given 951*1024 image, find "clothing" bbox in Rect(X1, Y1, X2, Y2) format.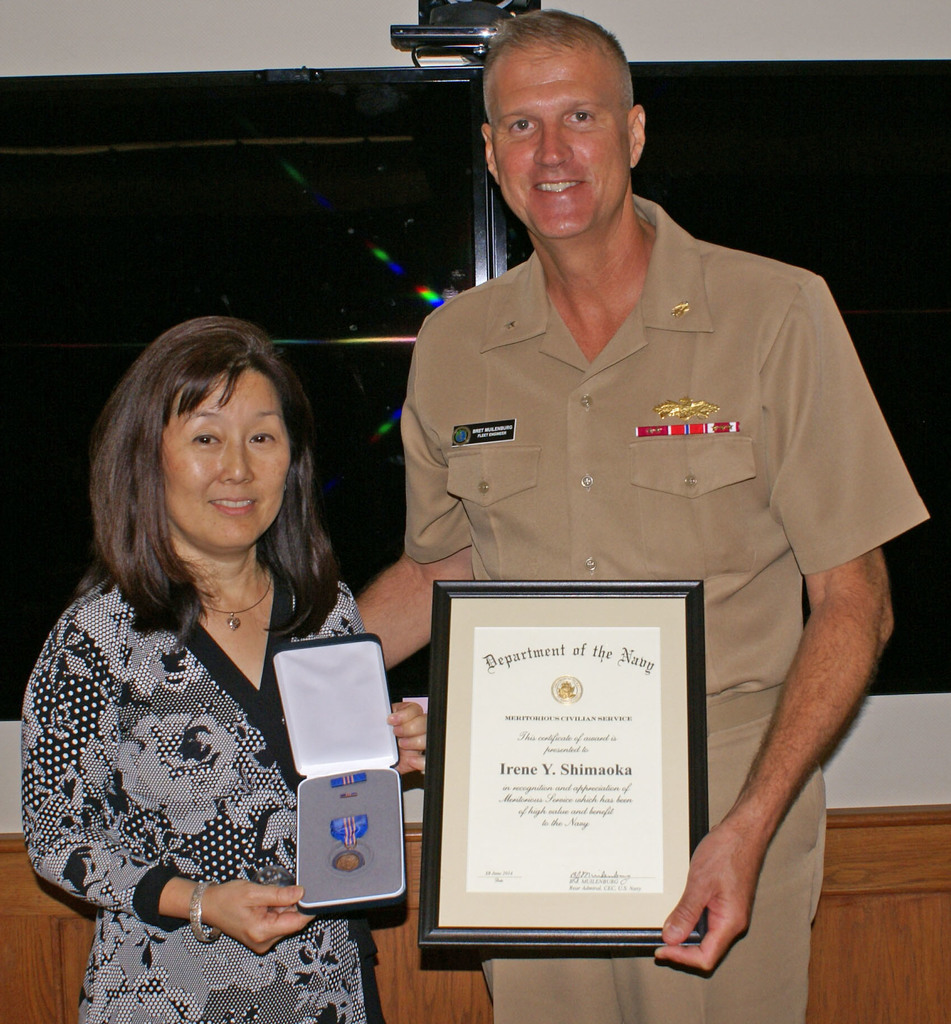
Rect(405, 191, 932, 1023).
